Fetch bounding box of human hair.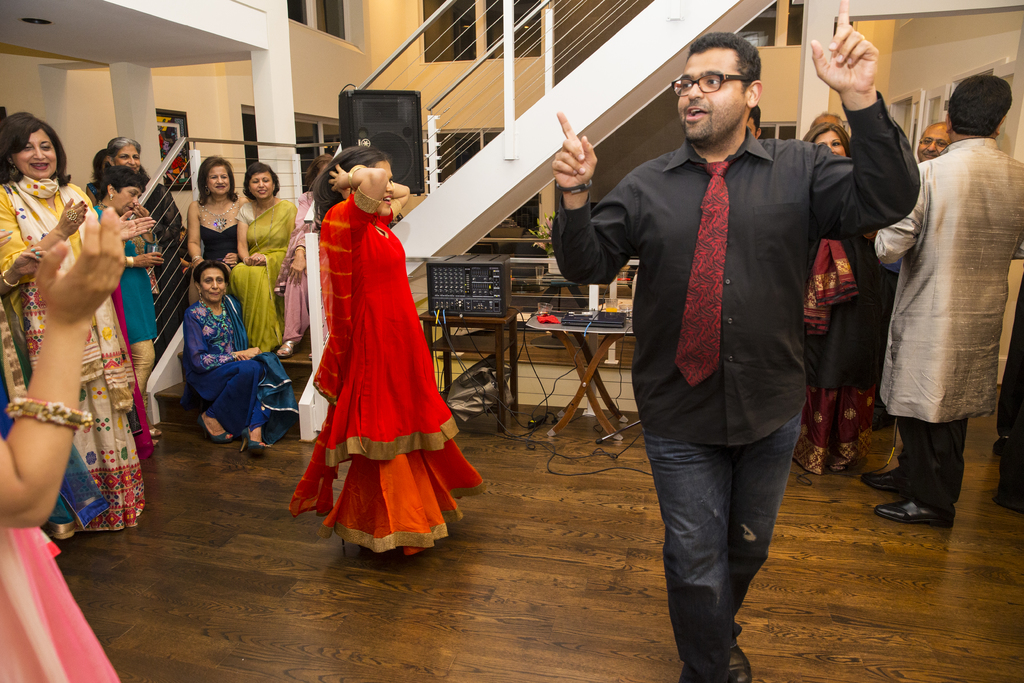
Bbox: (x1=196, y1=263, x2=231, y2=288).
